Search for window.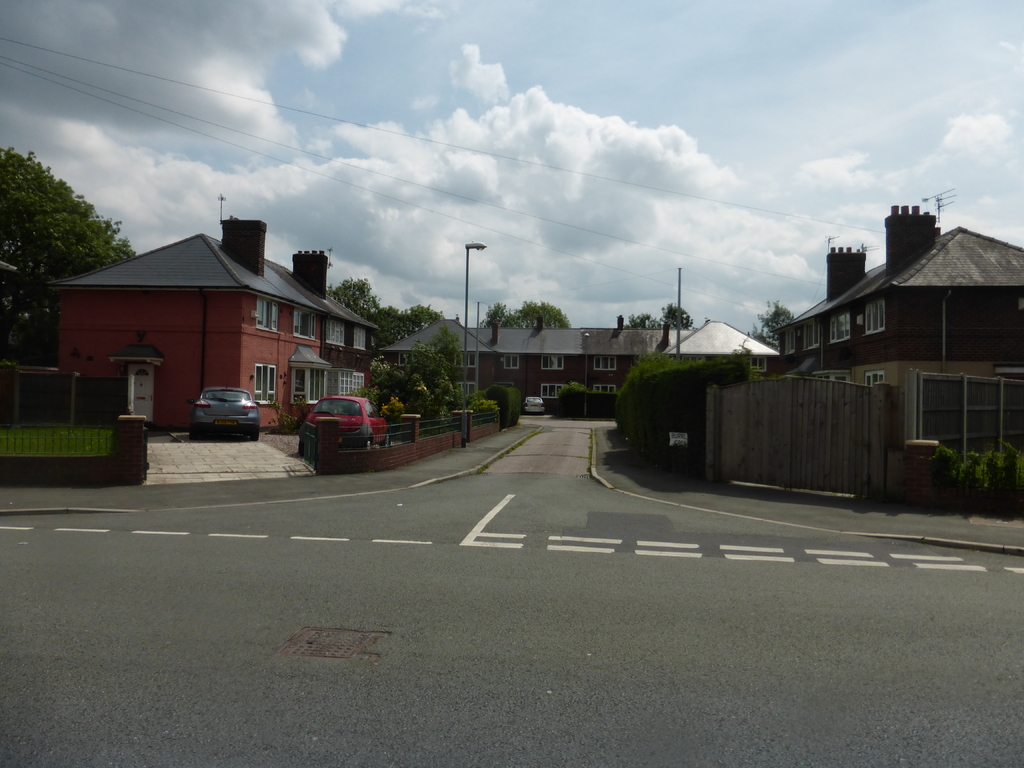
Found at 257,302,283,334.
